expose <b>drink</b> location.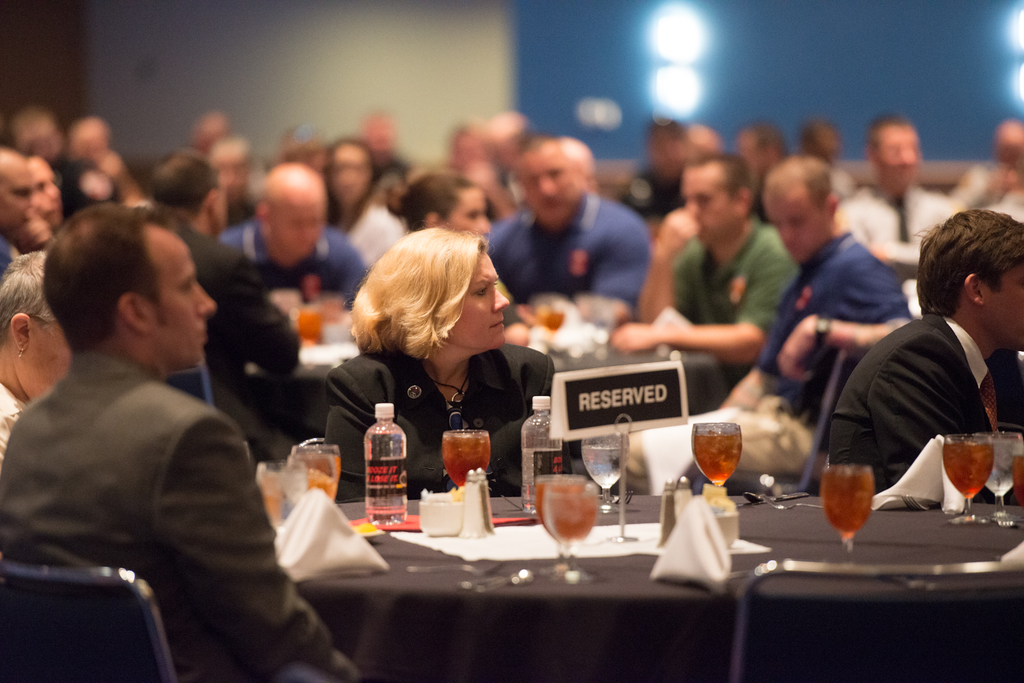
Exposed at <region>988, 437, 1023, 498</region>.
